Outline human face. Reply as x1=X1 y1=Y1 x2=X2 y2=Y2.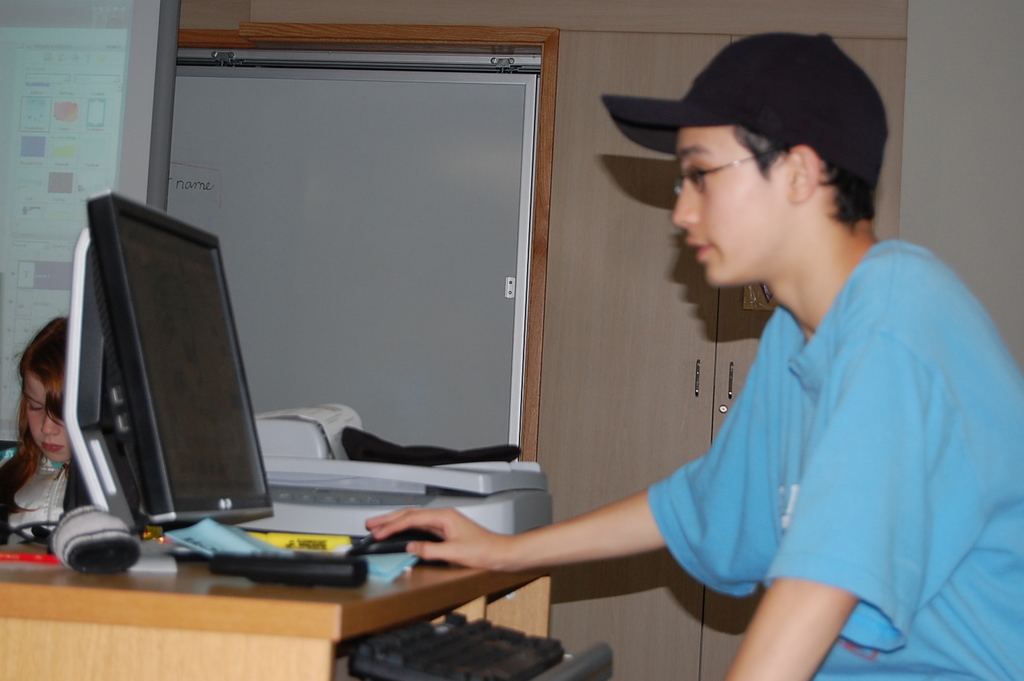
x1=669 y1=127 x2=789 y2=289.
